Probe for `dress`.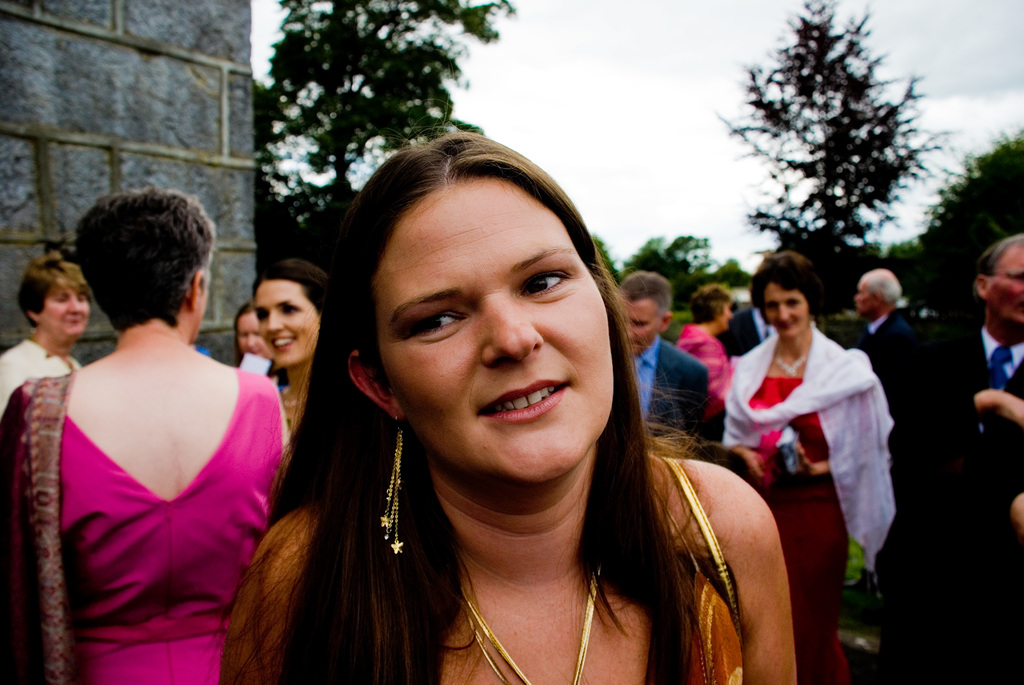
Probe result: 0 365 284 679.
